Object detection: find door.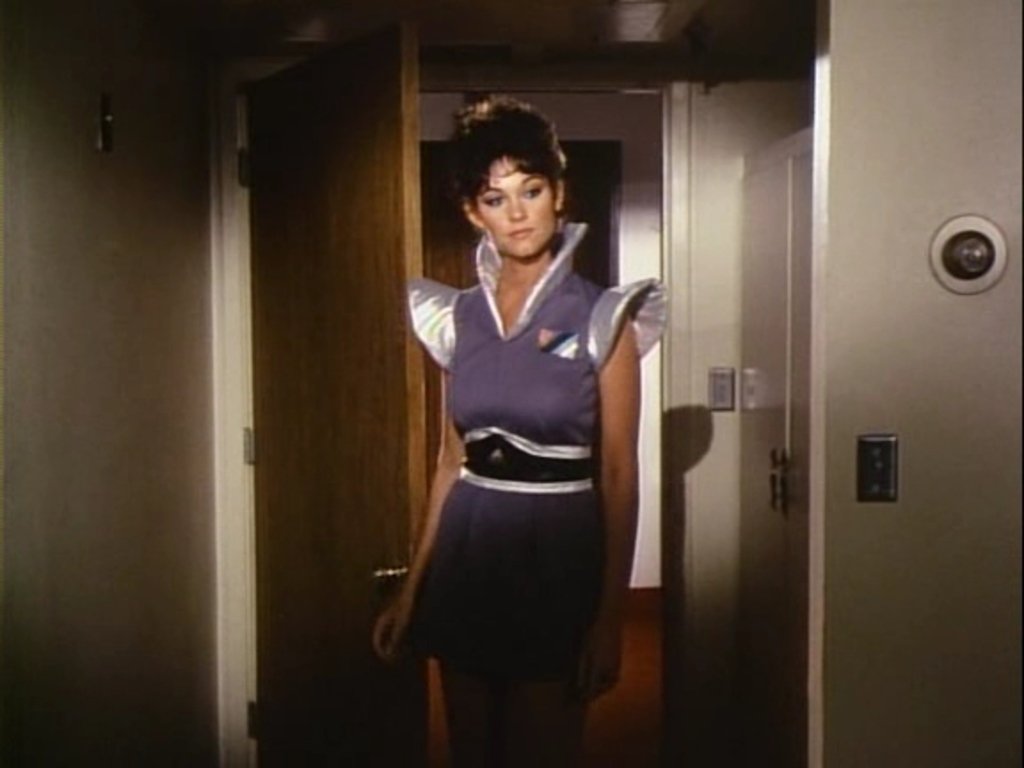
229 12 453 766.
